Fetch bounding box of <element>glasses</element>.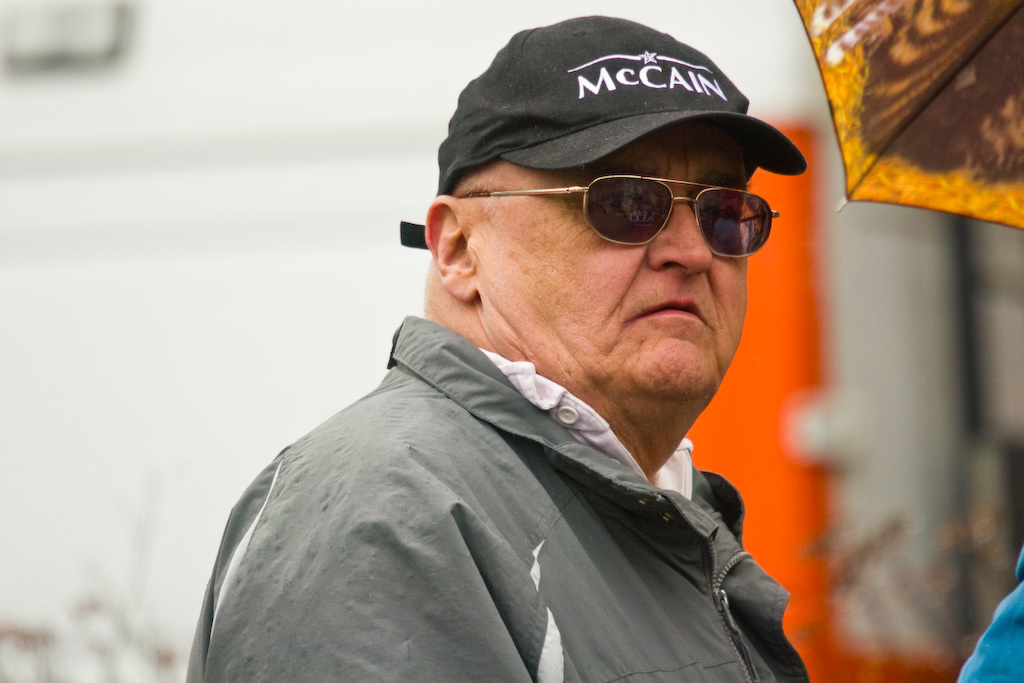
Bbox: (440, 171, 787, 260).
